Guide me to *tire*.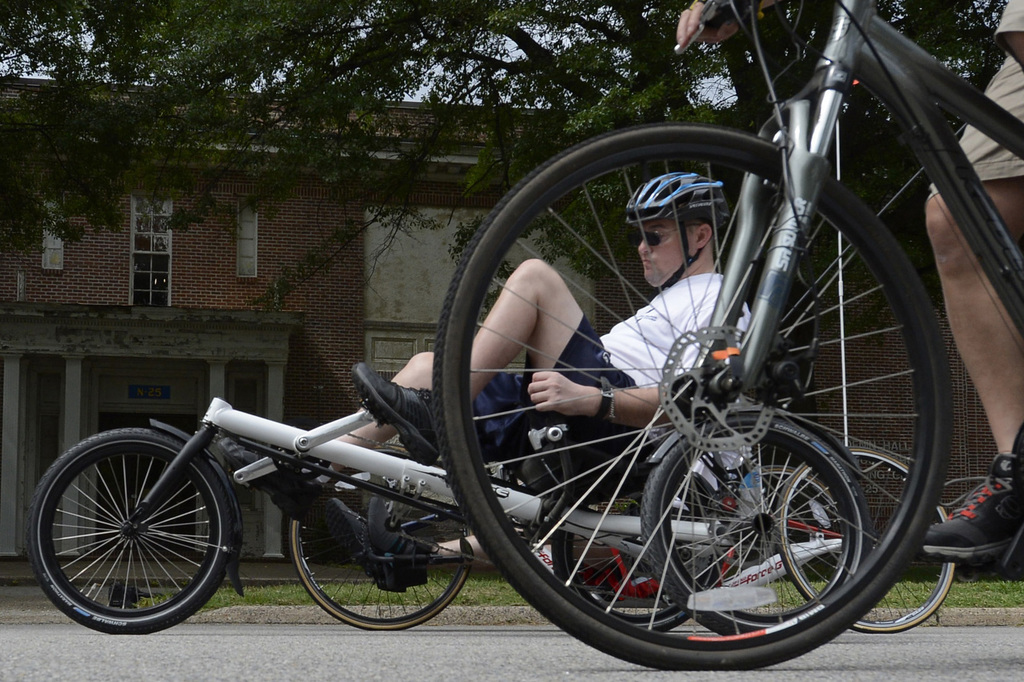
Guidance: (434,119,953,670).
